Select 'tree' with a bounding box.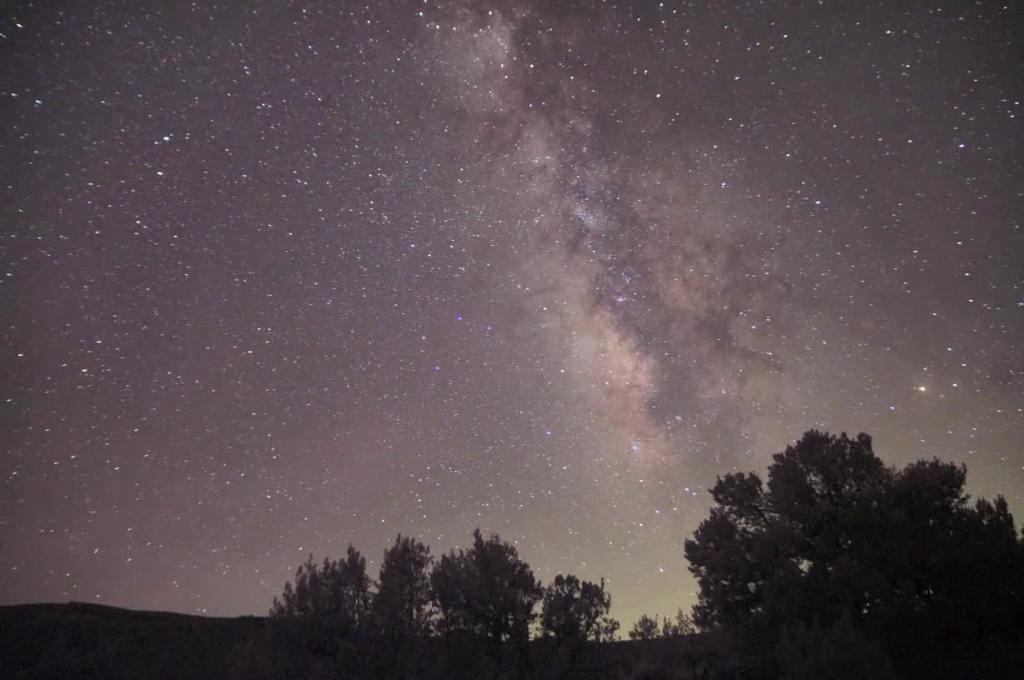
375 530 440 642.
